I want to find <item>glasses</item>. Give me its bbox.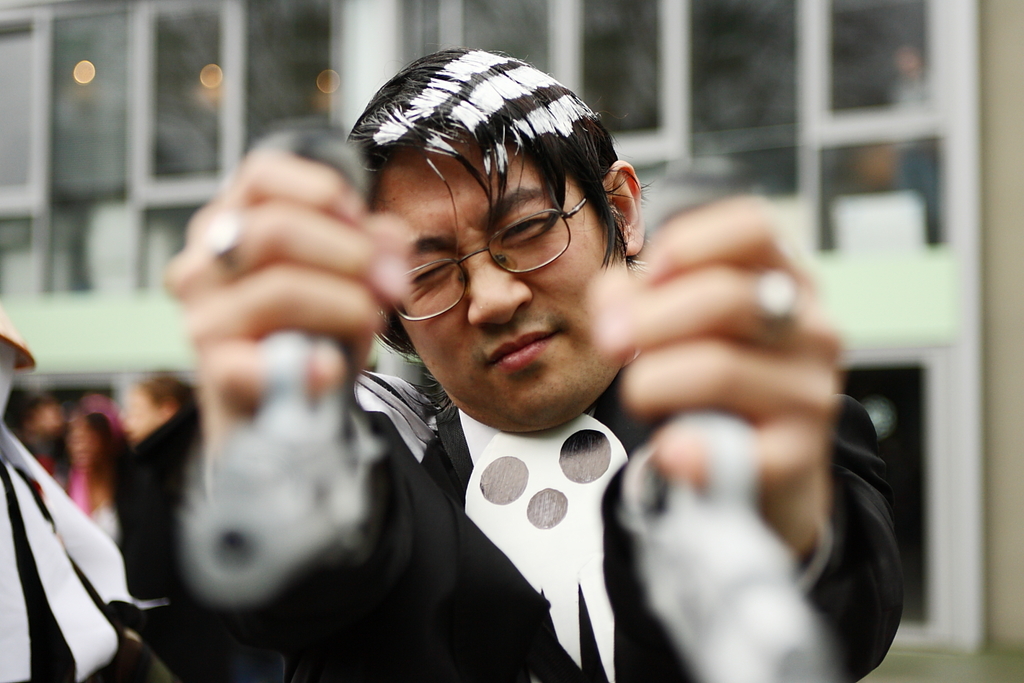
l=387, t=195, r=592, b=323.
